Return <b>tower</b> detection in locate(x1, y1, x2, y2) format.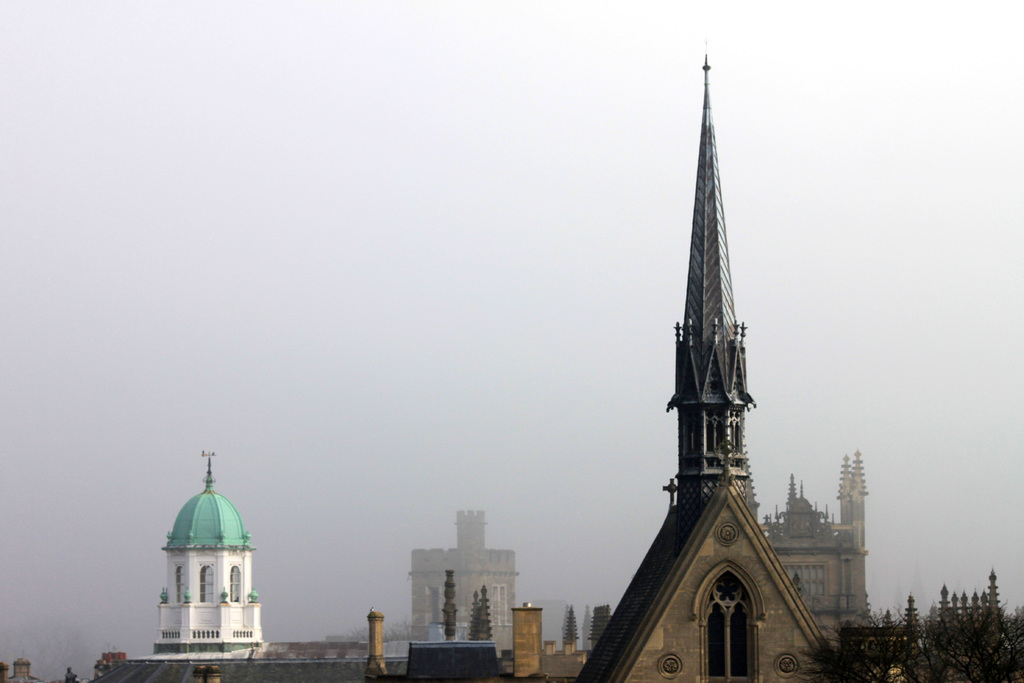
locate(406, 506, 516, 638).
